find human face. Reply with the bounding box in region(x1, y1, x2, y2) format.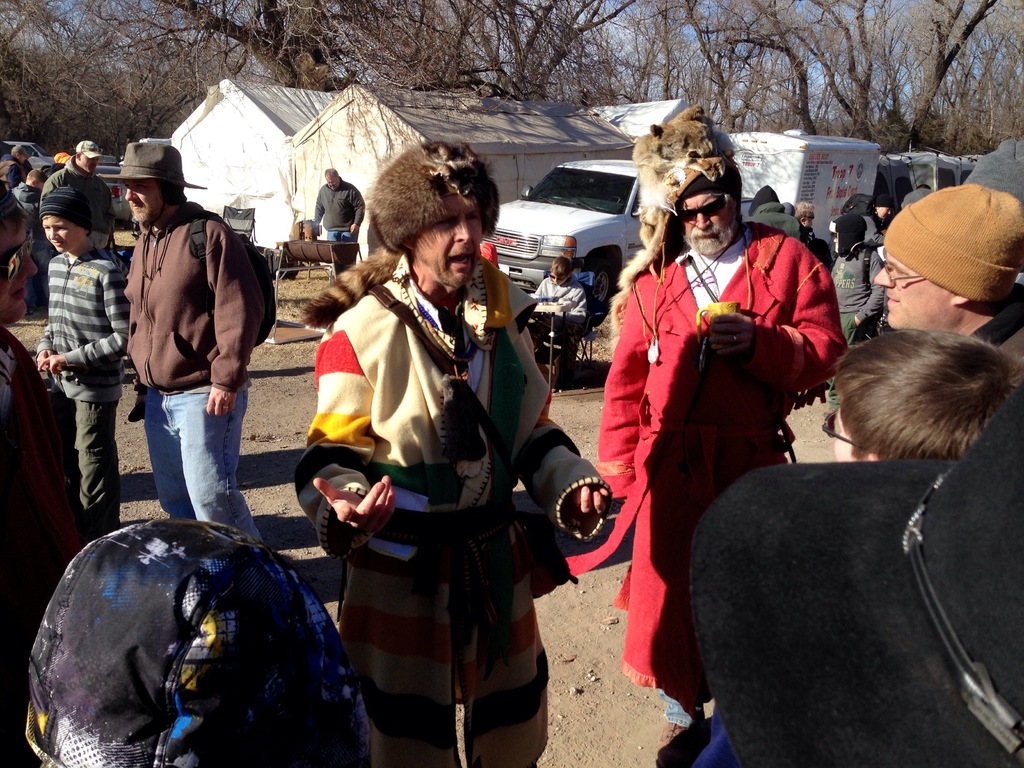
region(873, 254, 950, 325).
